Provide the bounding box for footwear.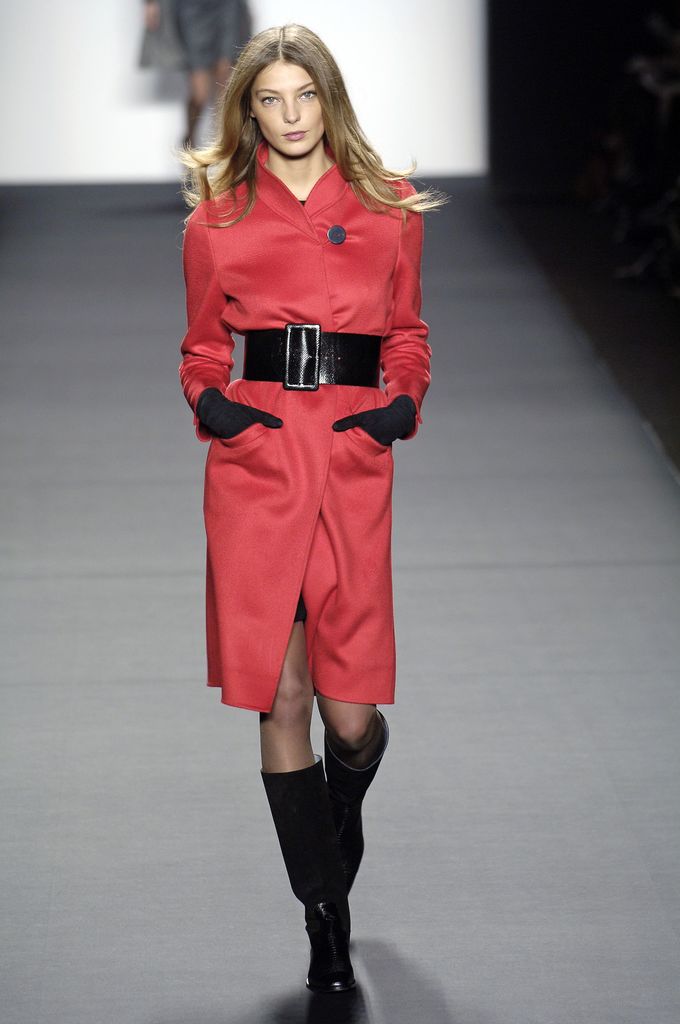
left=286, top=711, right=388, bottom=986.
